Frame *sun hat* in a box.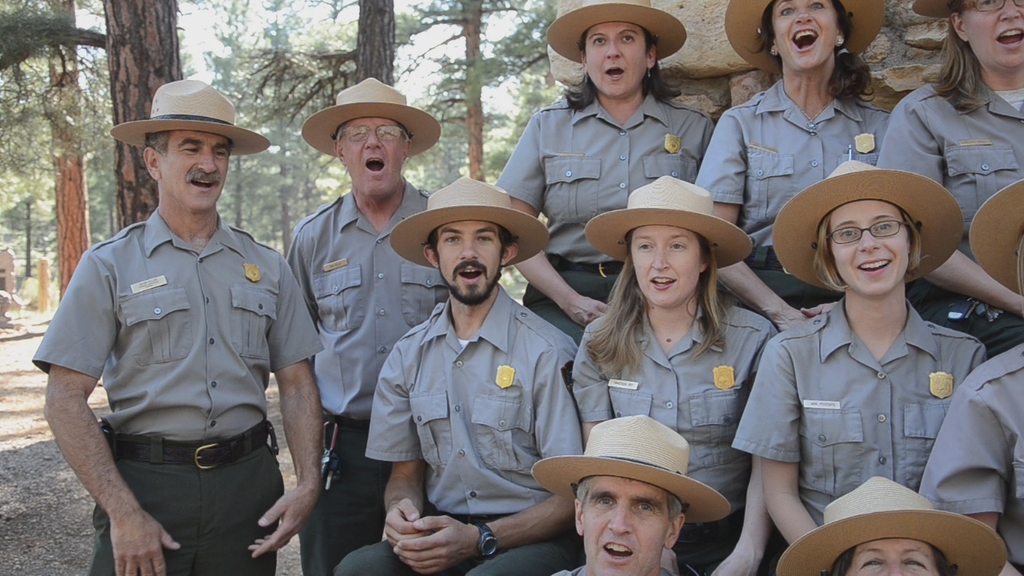
[x1=298, y1=74, x2=446, y2=160].
